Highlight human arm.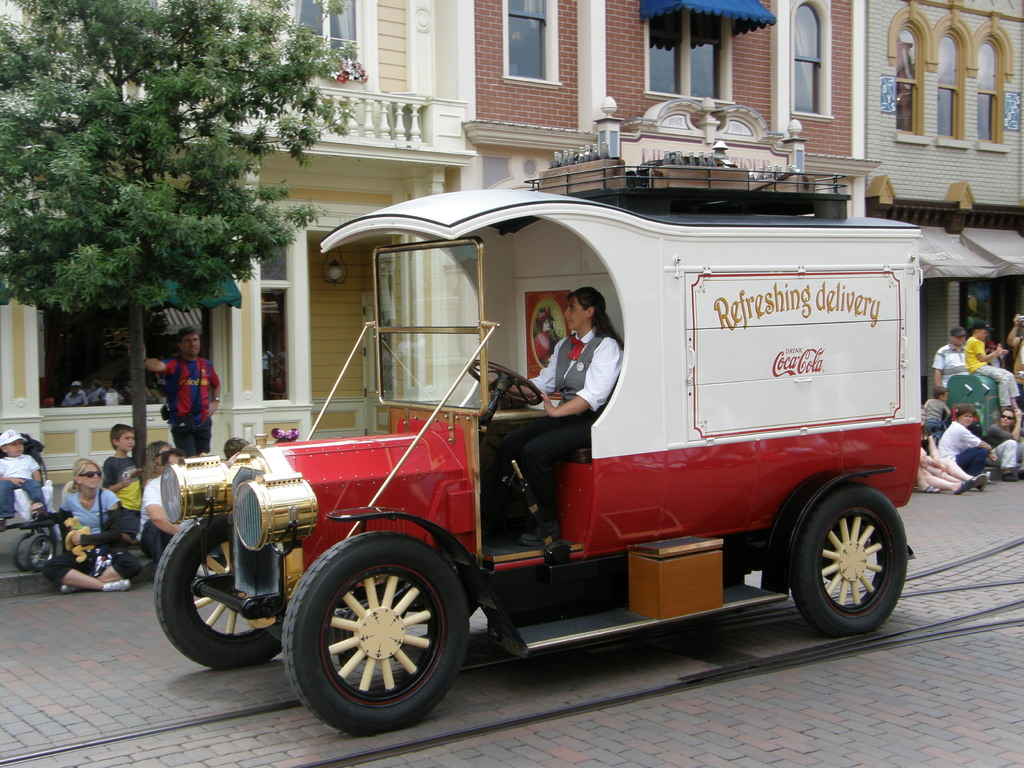
Highlighted region: detection(1007, 318, 1023, 347).
